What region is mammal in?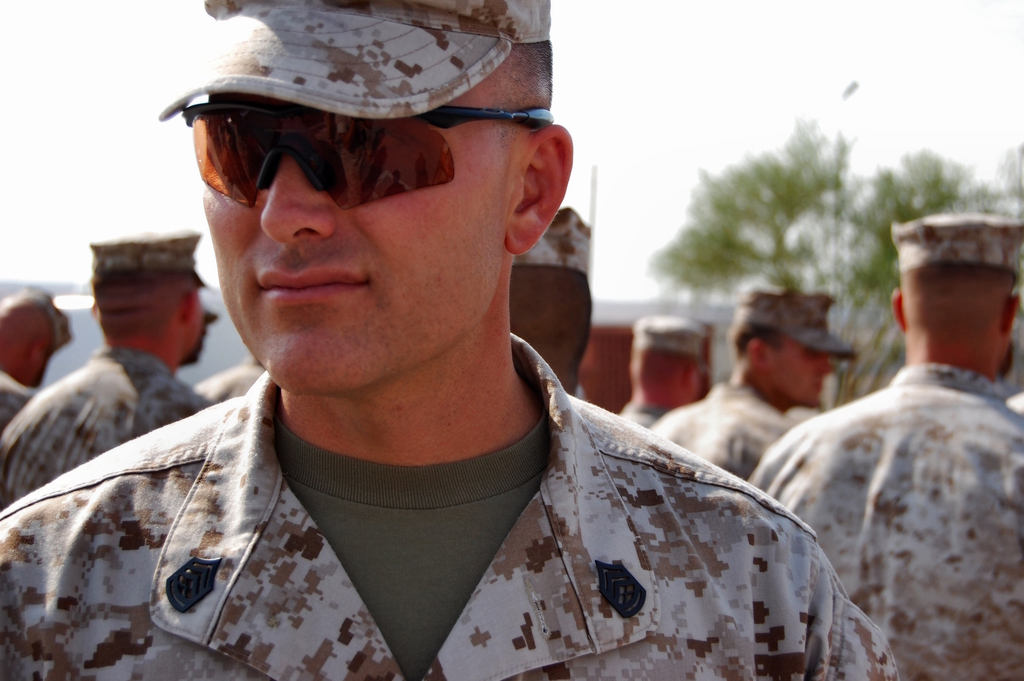
(194, 356, 264, 404).
